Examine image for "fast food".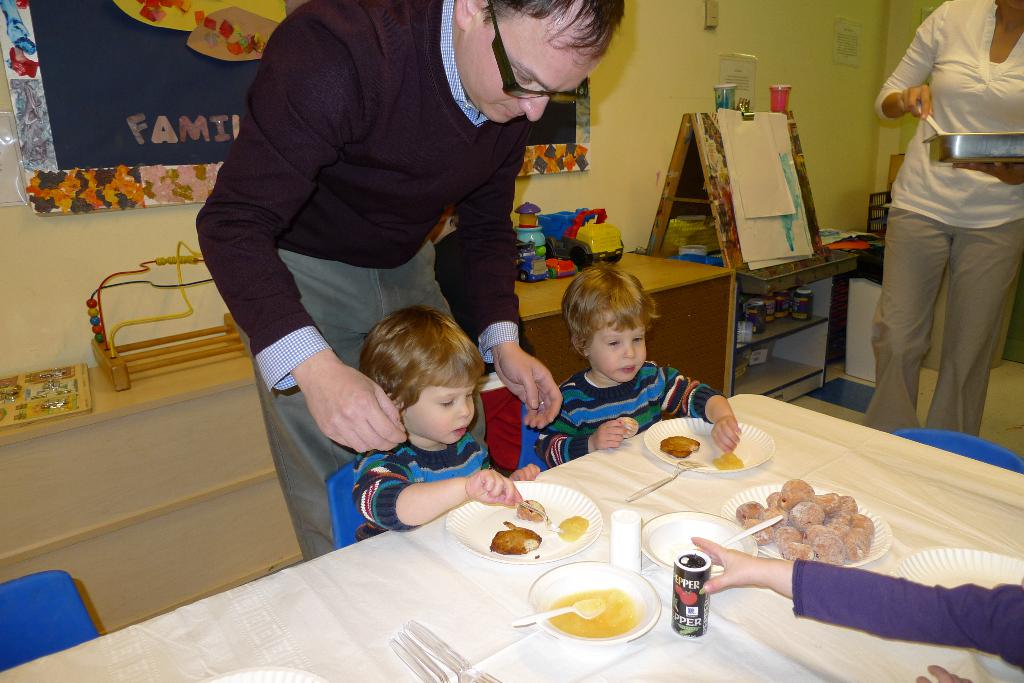
Examination result: <region>813, 489, 840, 511</region>.
